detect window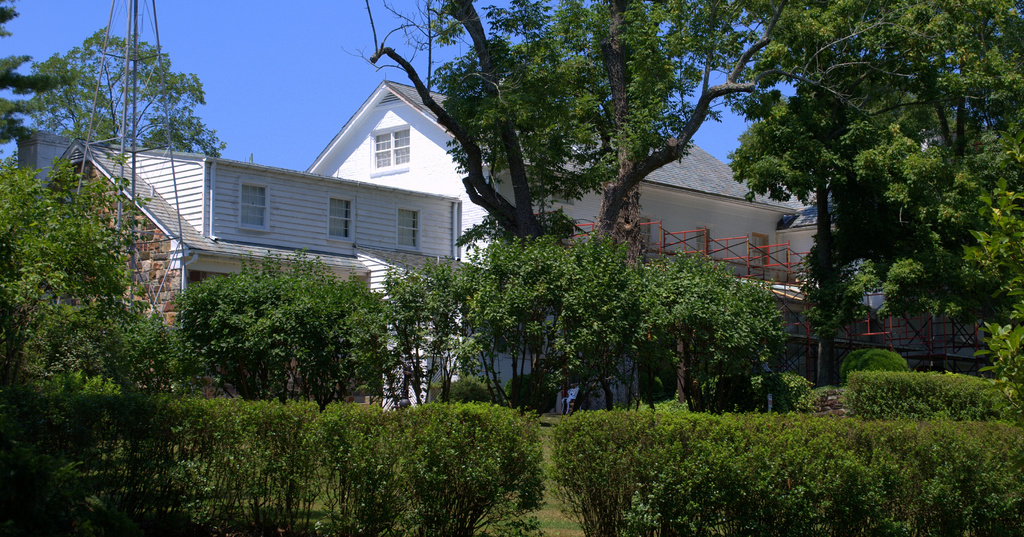
<bbox>397, 202, 417, 245</bbox>
